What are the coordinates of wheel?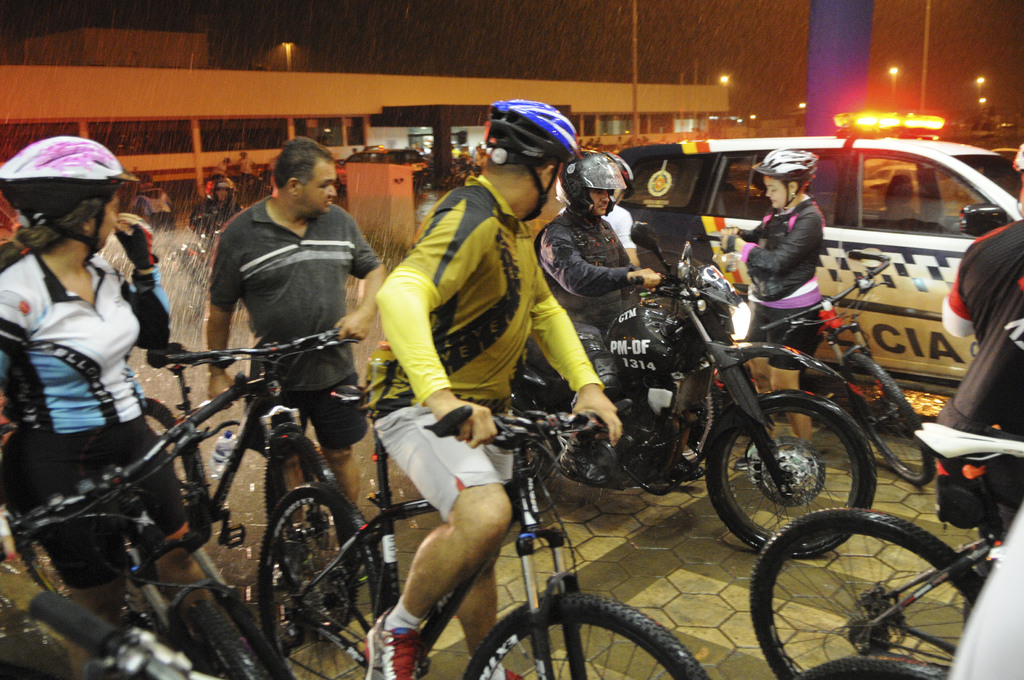
x1=262, y1=434, x2=335, y2=633.
